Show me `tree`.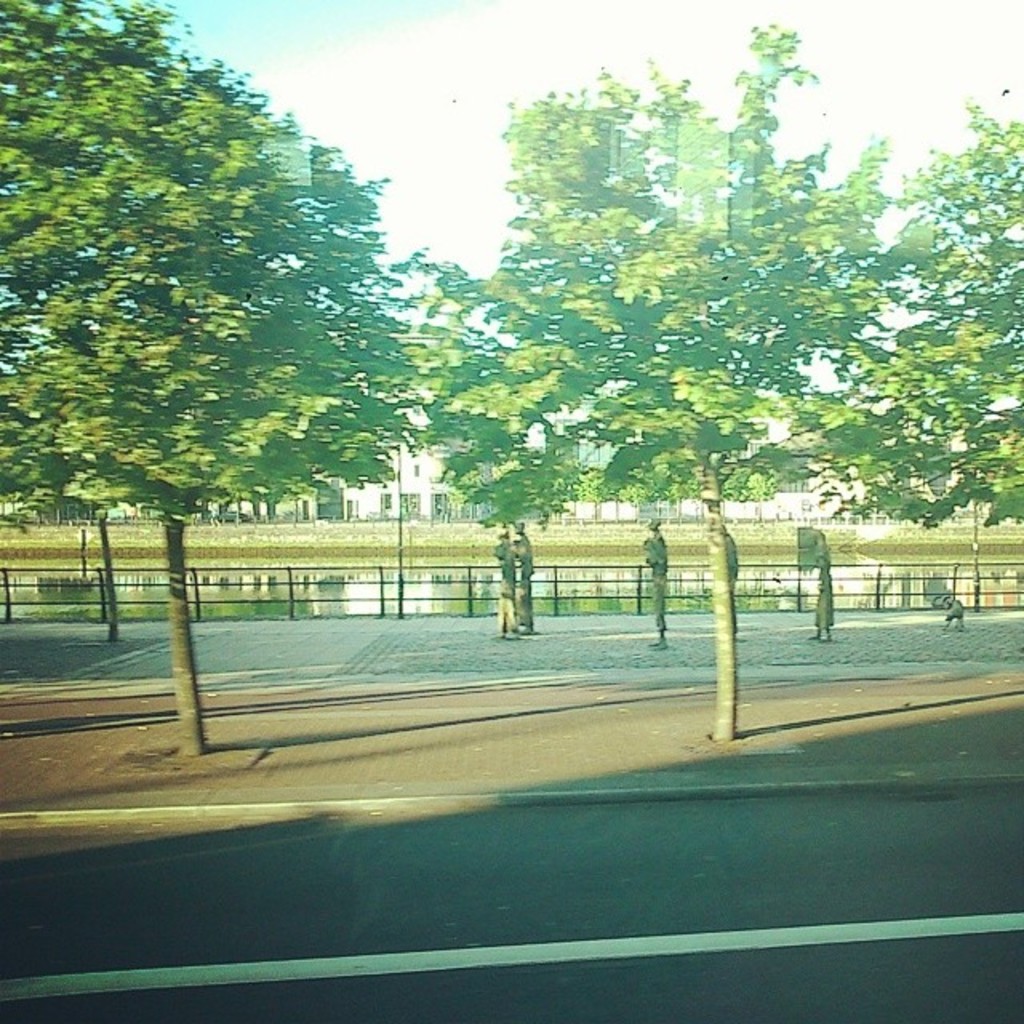
`tree` is here: {"x1": 803, "y1": 99, "x2": 1022, "y2": 533}.
